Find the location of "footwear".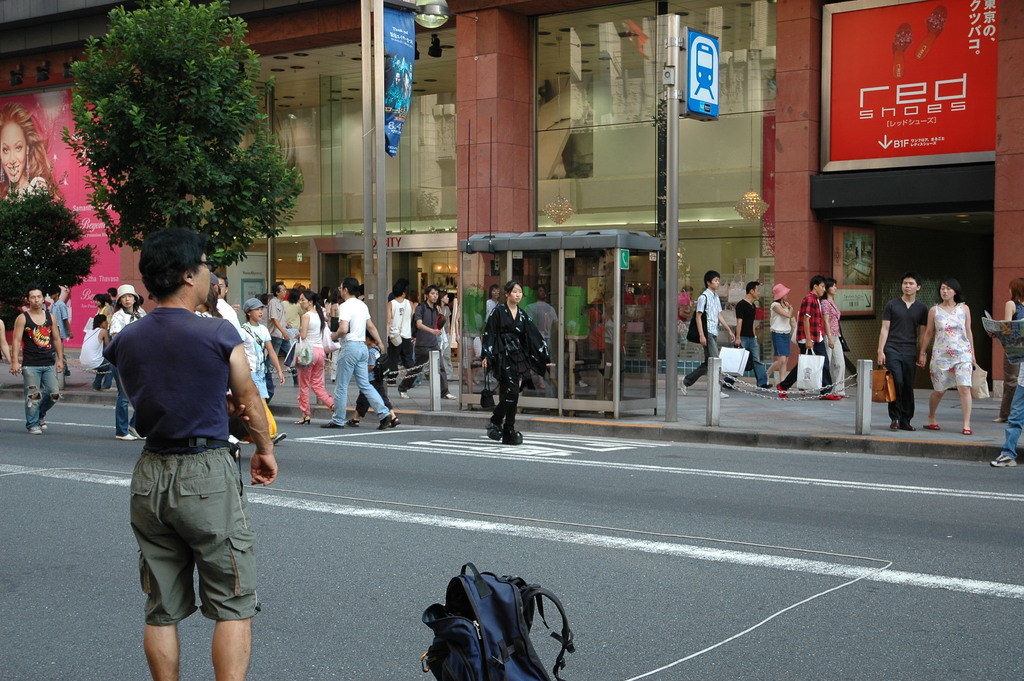
Location: [486,422,499,441].
